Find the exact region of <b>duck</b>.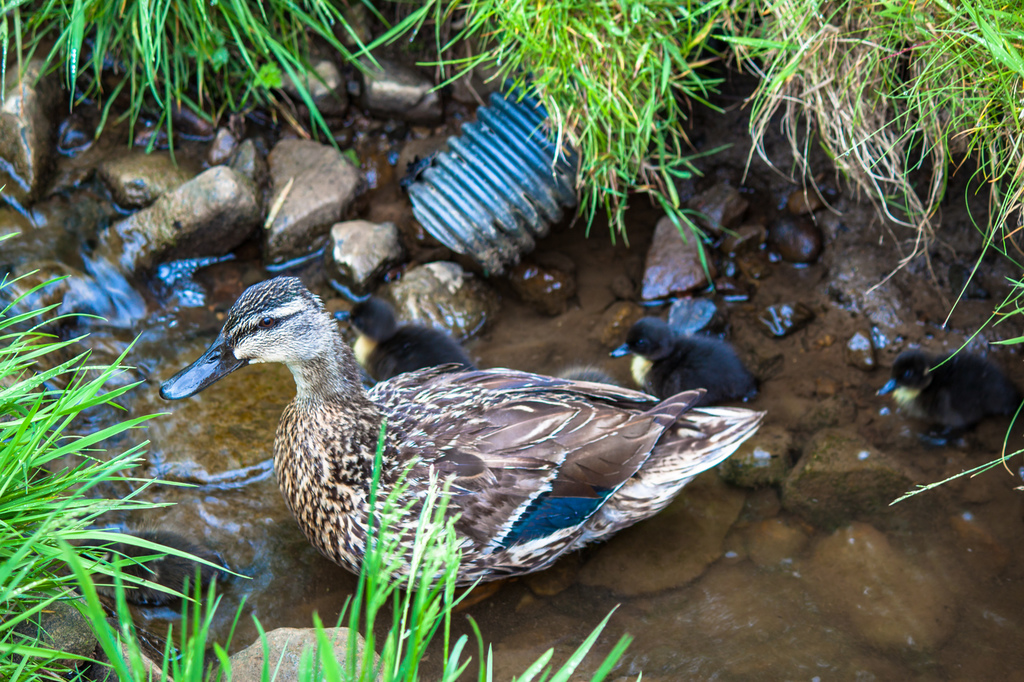
Exact region: select_region(875, 344, 1018, 440).
